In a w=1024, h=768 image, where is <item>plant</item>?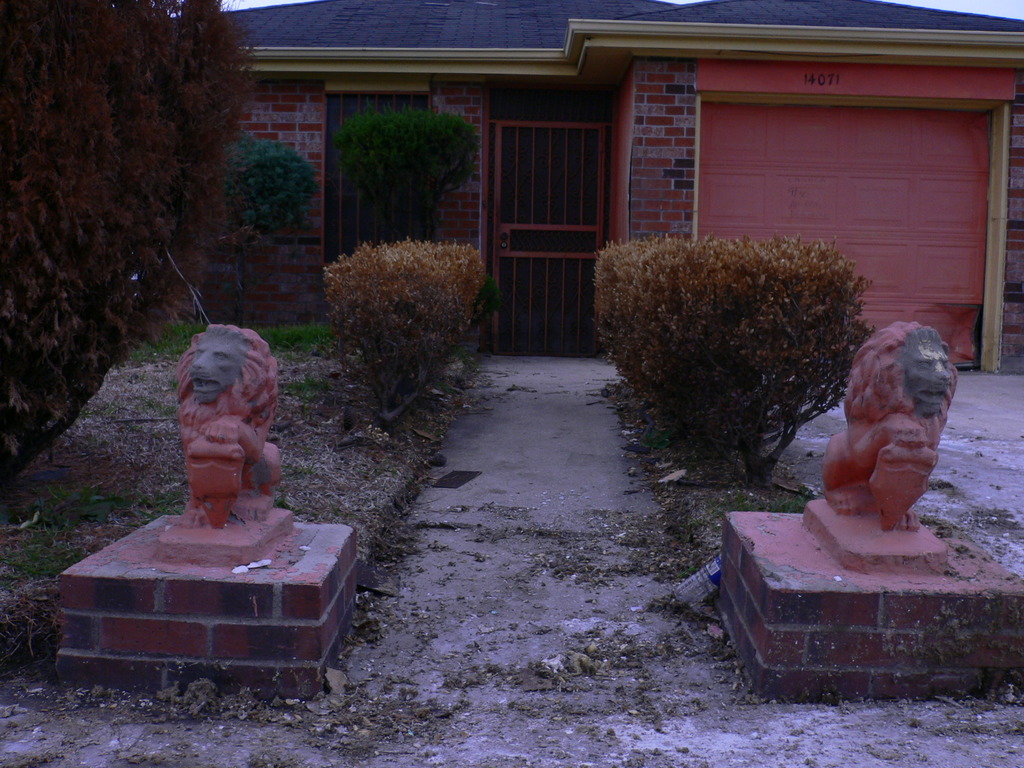
465,276,506,337.
